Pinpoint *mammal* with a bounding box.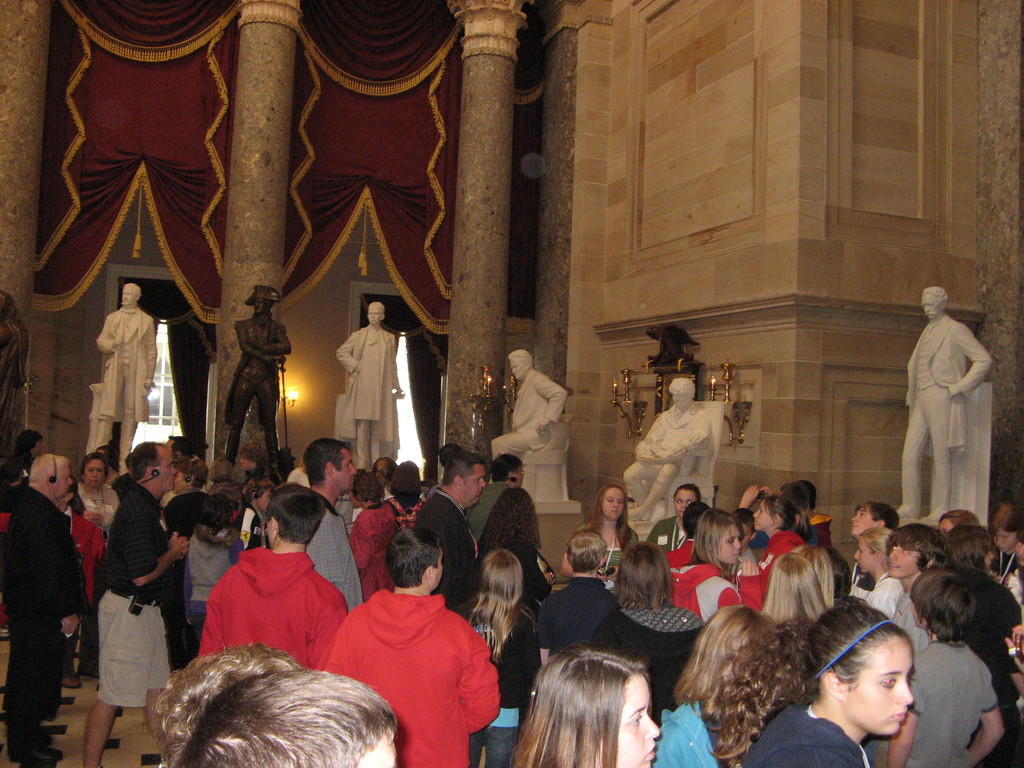
x1=511 y1=639 x2=662 y2=767.
